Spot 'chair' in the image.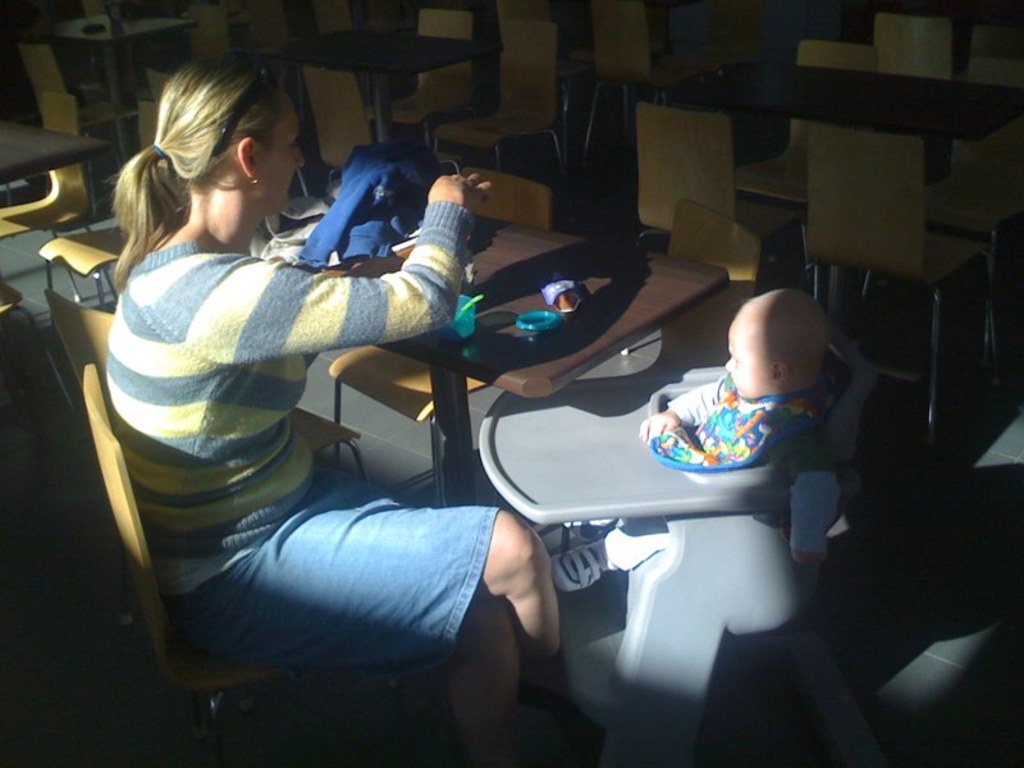
'chair' found at <region>0, 93, 101, 307</region>.
